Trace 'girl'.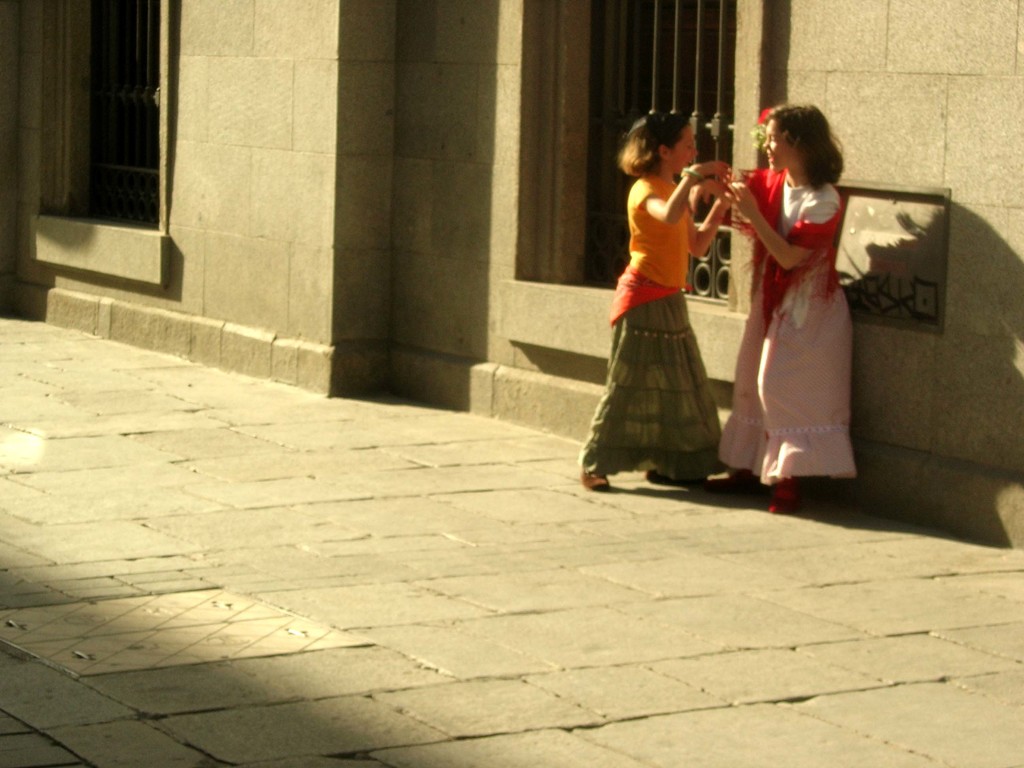
Traced to <box>580,113,733,495</box>.
